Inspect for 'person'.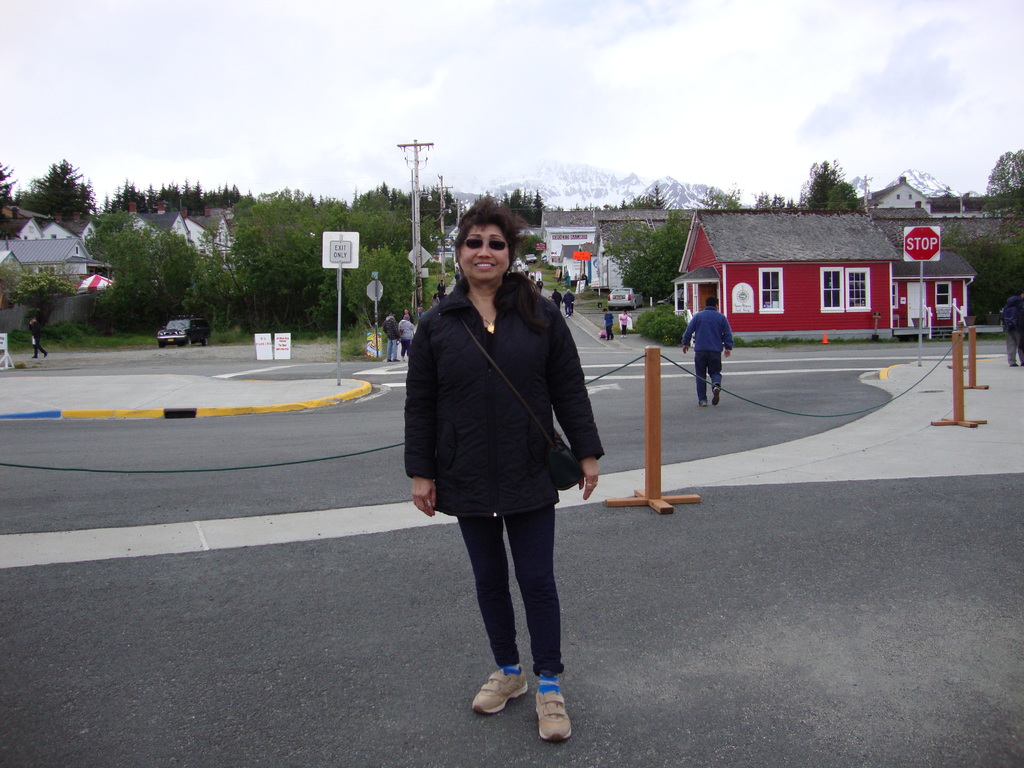
Inspection: bbox(619, 309, 627, 340).
